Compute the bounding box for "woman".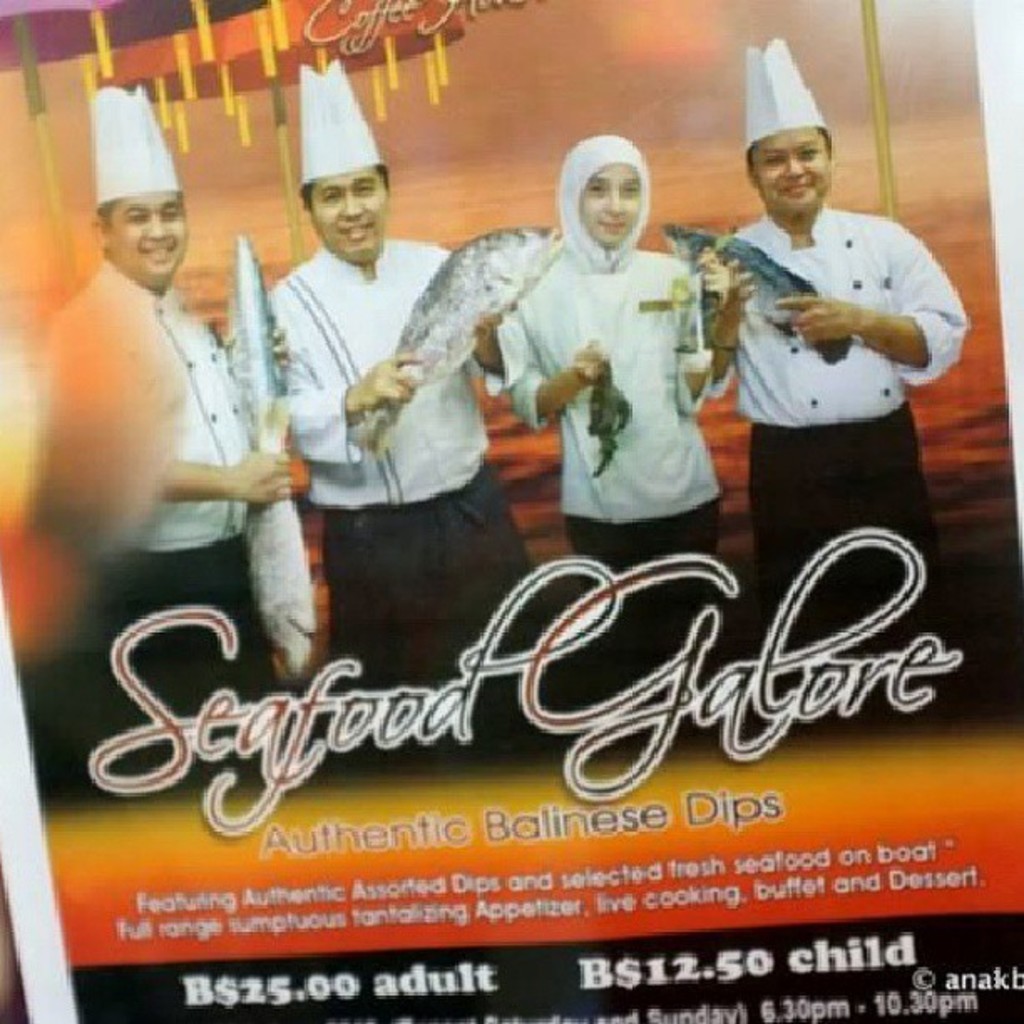
485 104 755 592.
